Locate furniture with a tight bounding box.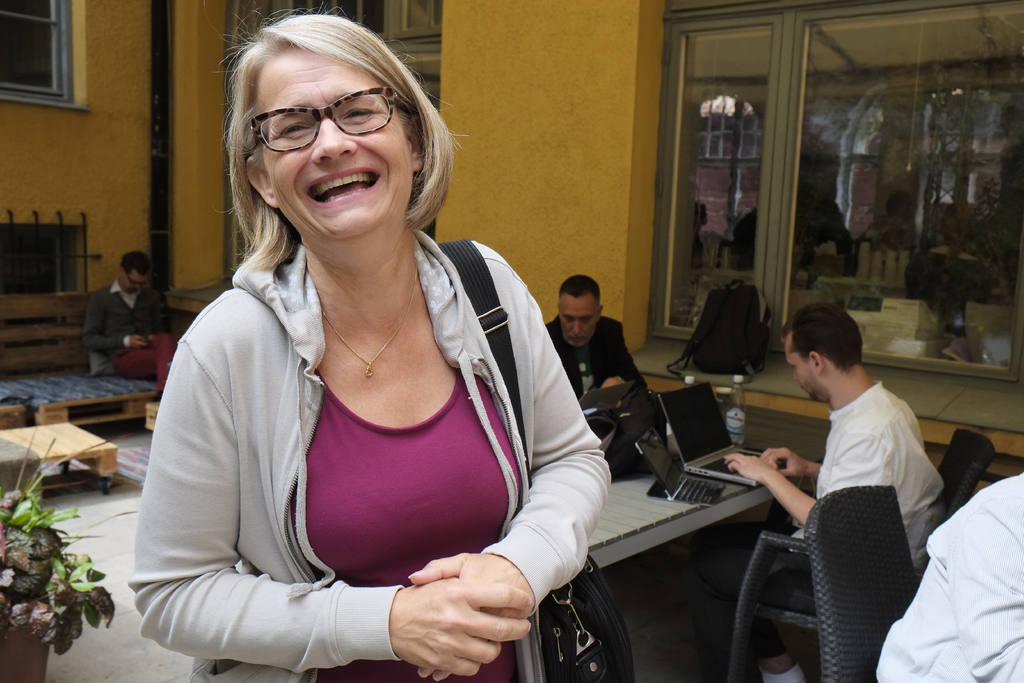
(left=0, top=288, right=207, bottom=434).
